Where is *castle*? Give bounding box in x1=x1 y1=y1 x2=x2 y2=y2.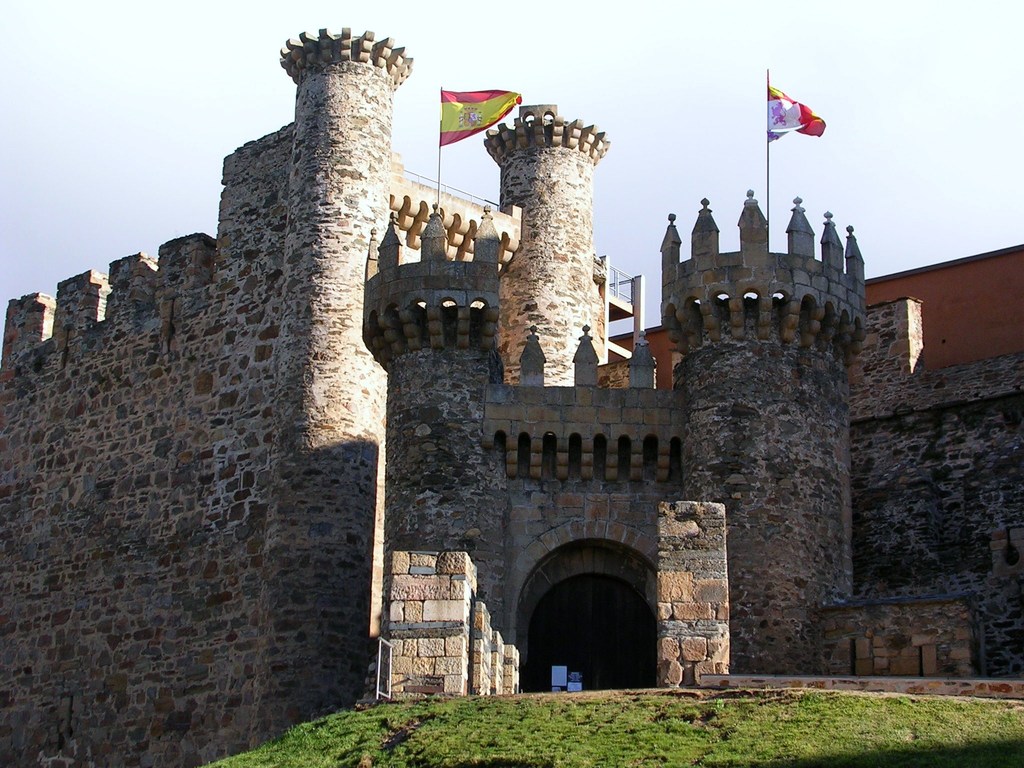
x1=0 y1=20 x2=1023 y2=767.
